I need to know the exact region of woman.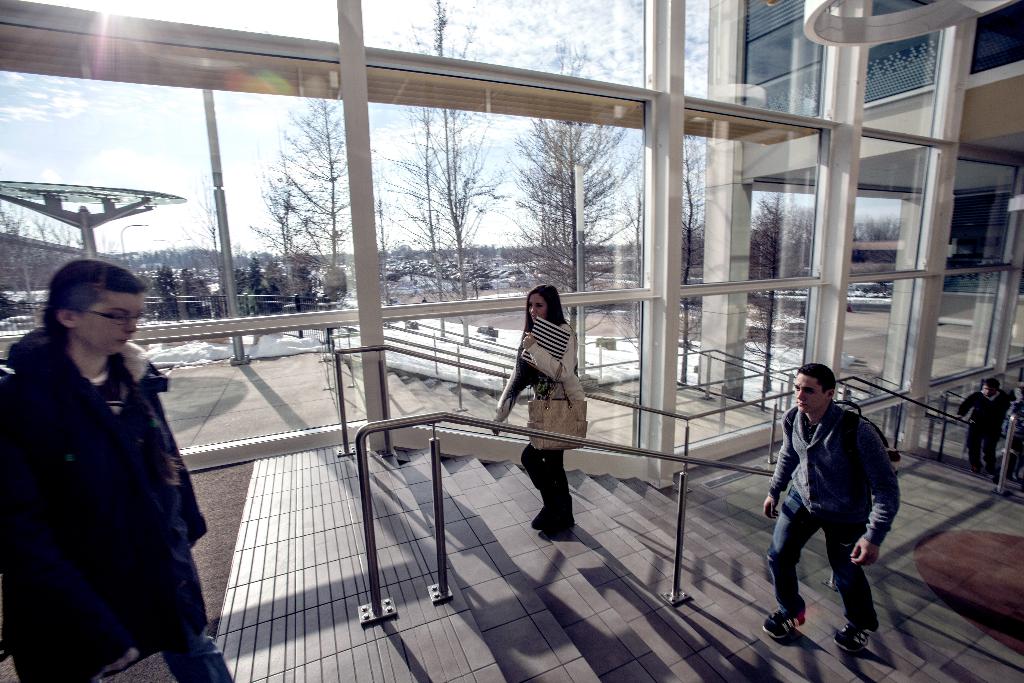
Region: rect(499, 284, 604, 530).
